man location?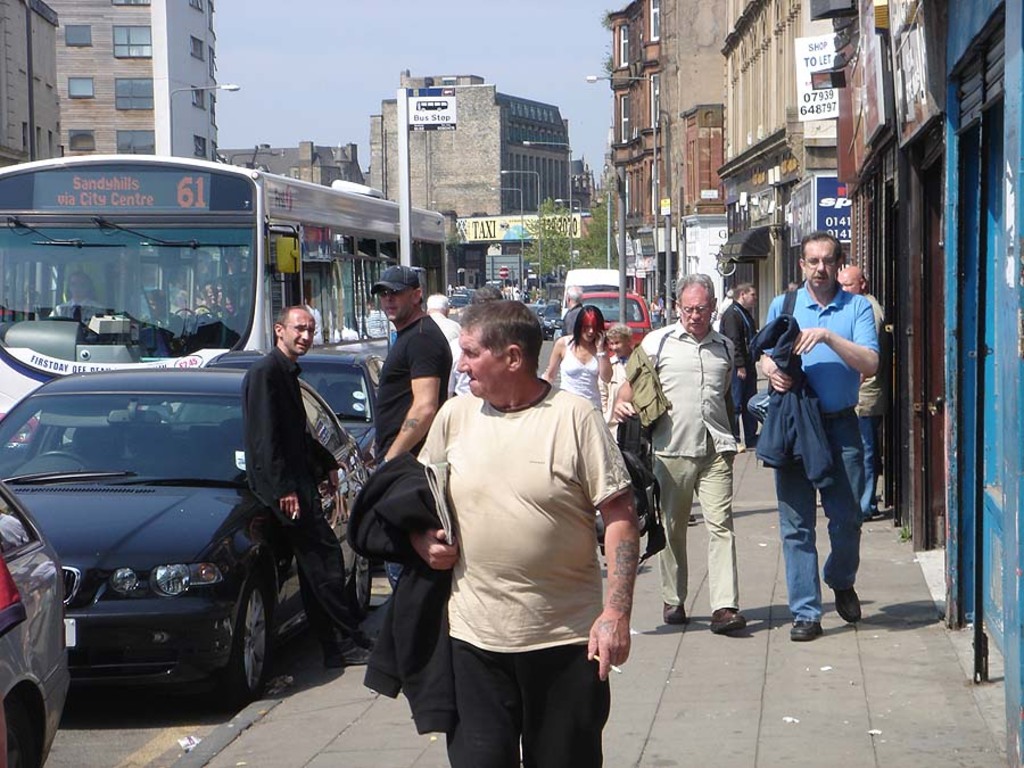
region(42, 267, 107, 336)
